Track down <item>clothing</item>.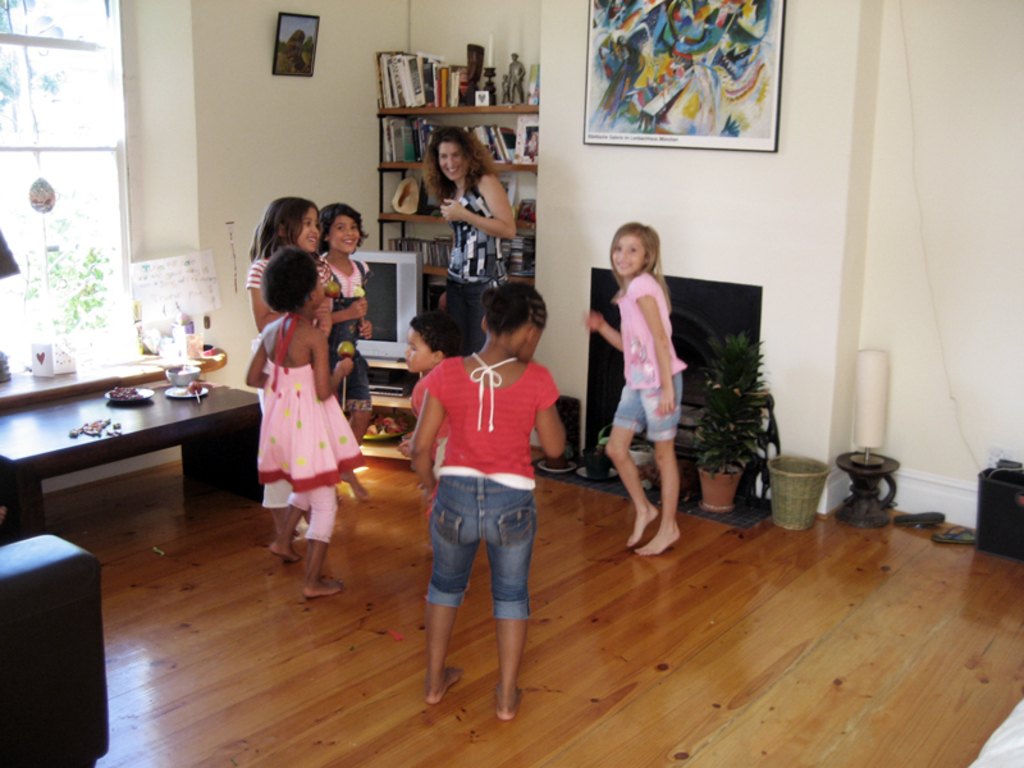
Tracked to rect(605, 268, 690, 447).
